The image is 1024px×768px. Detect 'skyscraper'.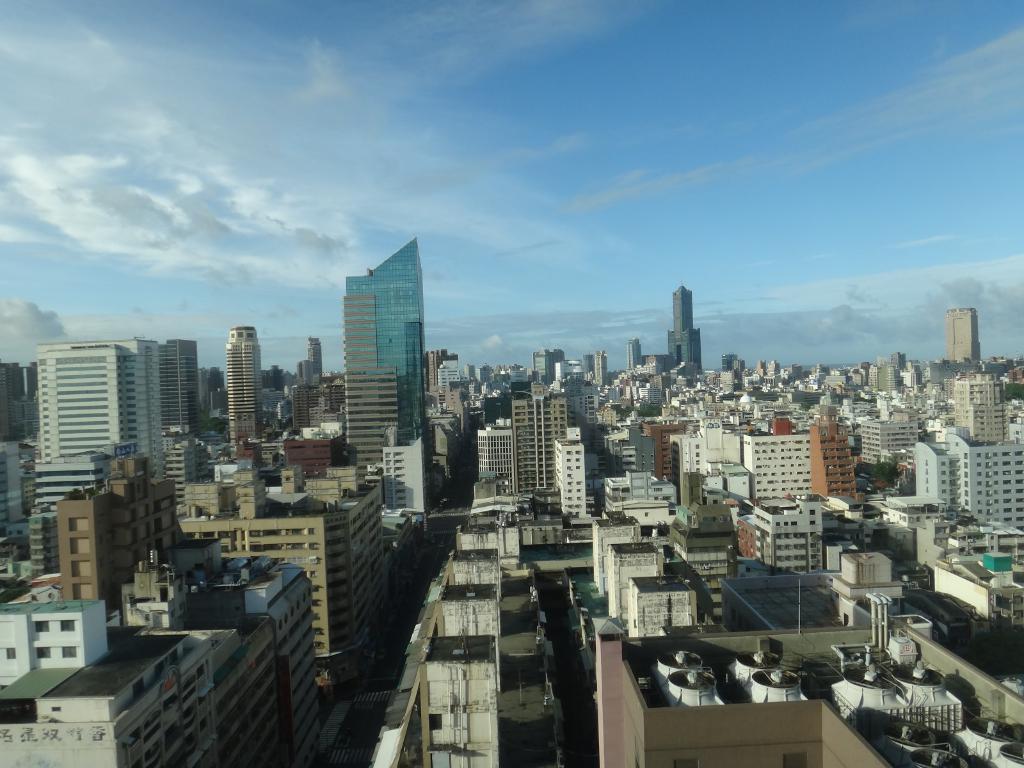
Detection: 159, 461, 401, 684.
